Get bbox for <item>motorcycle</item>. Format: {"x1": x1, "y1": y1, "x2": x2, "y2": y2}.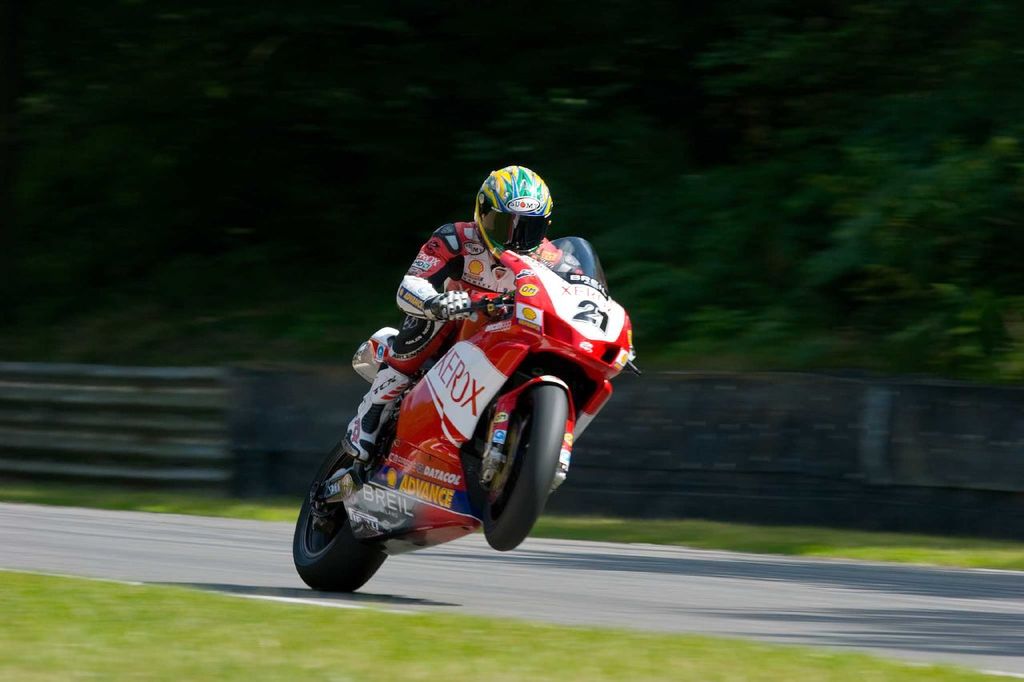
{"x1": 290, "y1": 239, "x2": 642, "y2": 597}.
